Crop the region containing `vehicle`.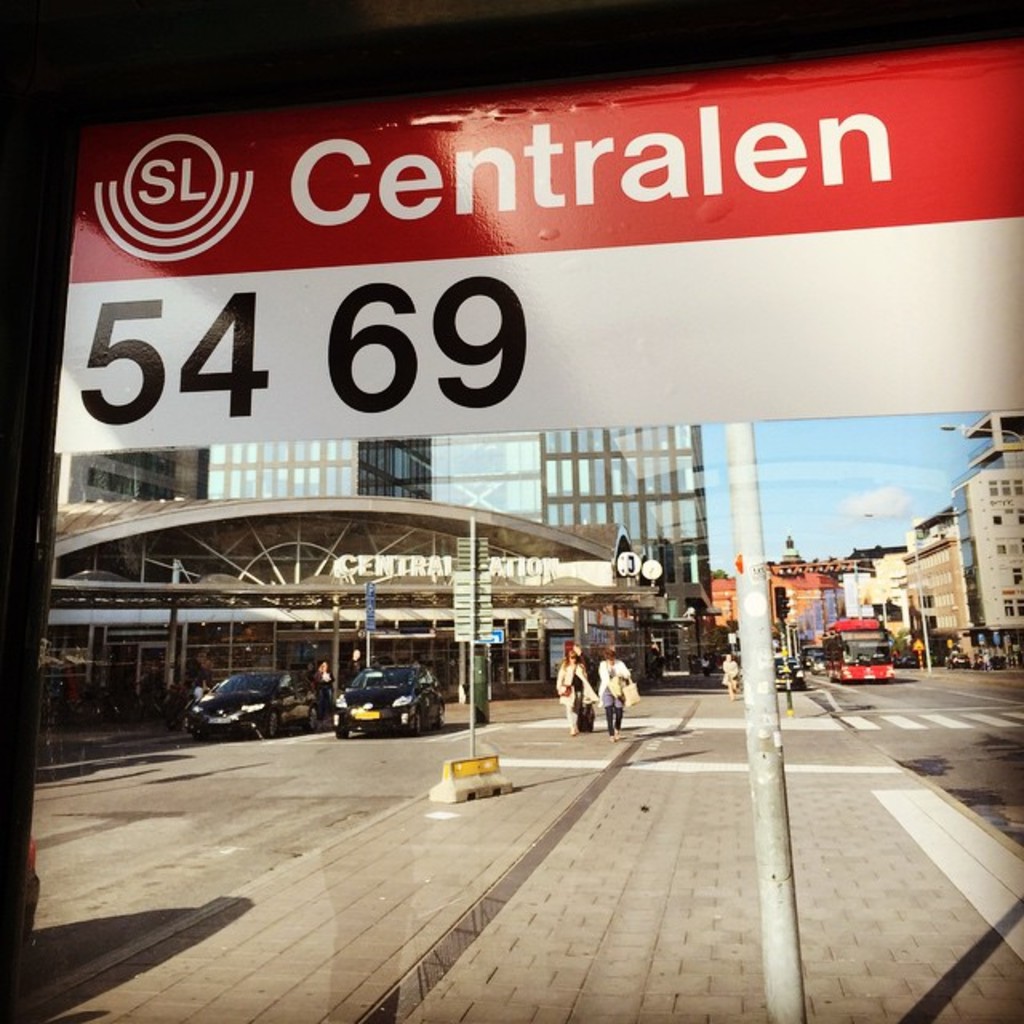
Crop region: bbox=(771, 658, 806, 691).
